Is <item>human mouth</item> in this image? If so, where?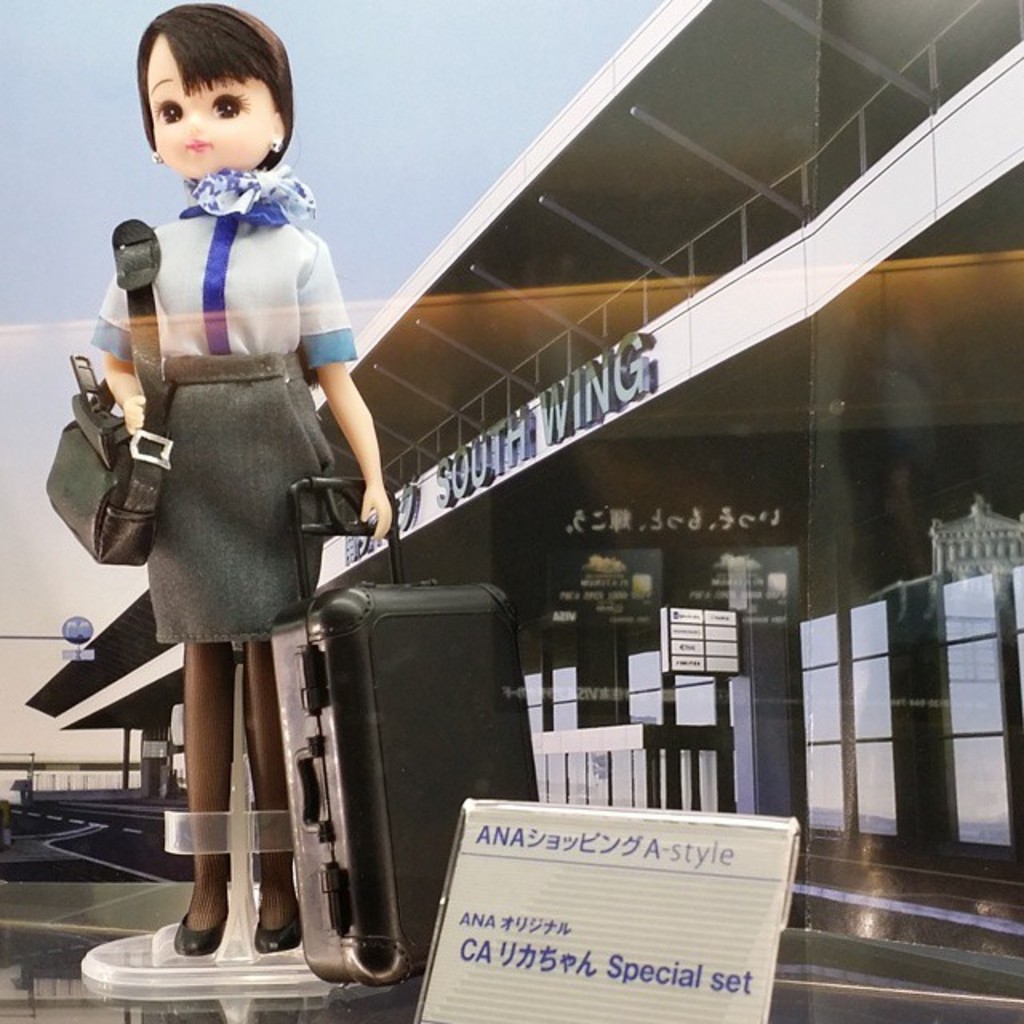
Yes, at detection(190, 141, 208, 149).
